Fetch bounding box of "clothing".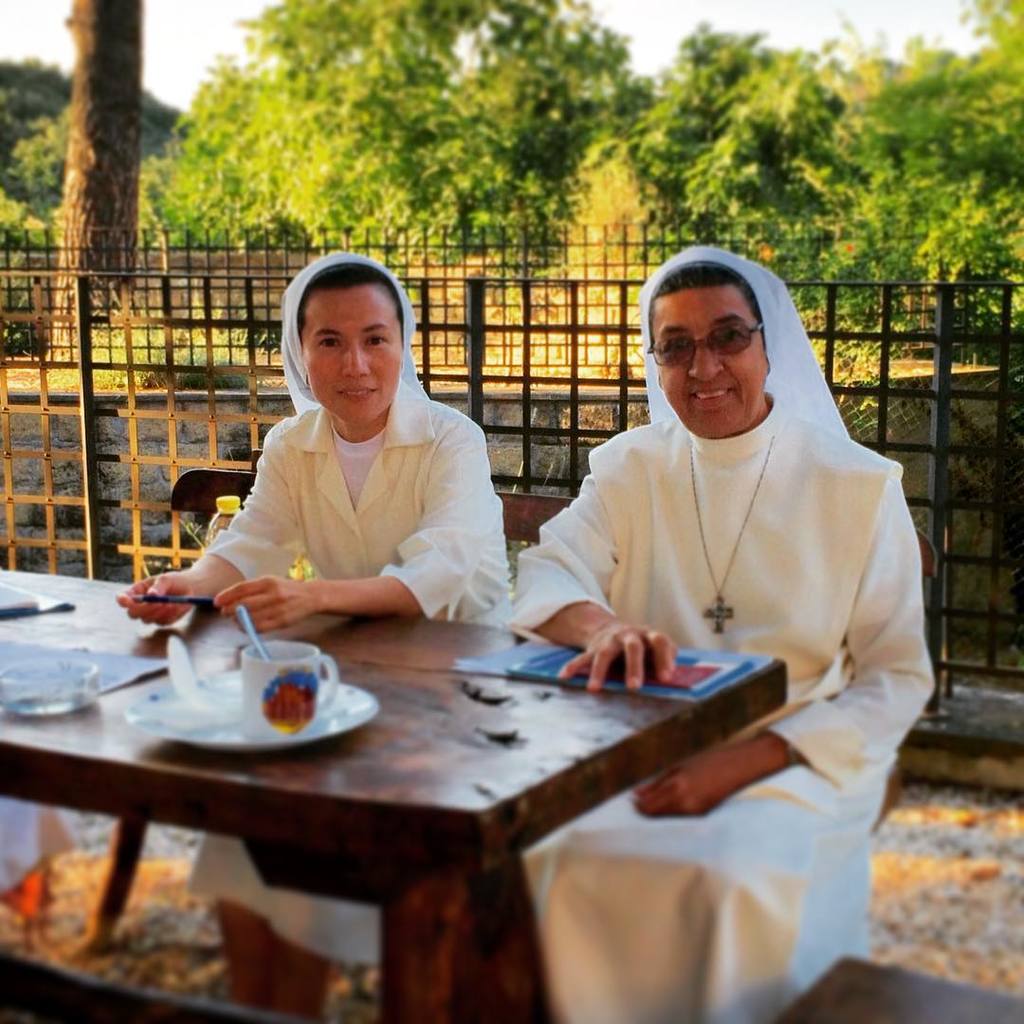
Bbox: 208 263 526 957.
